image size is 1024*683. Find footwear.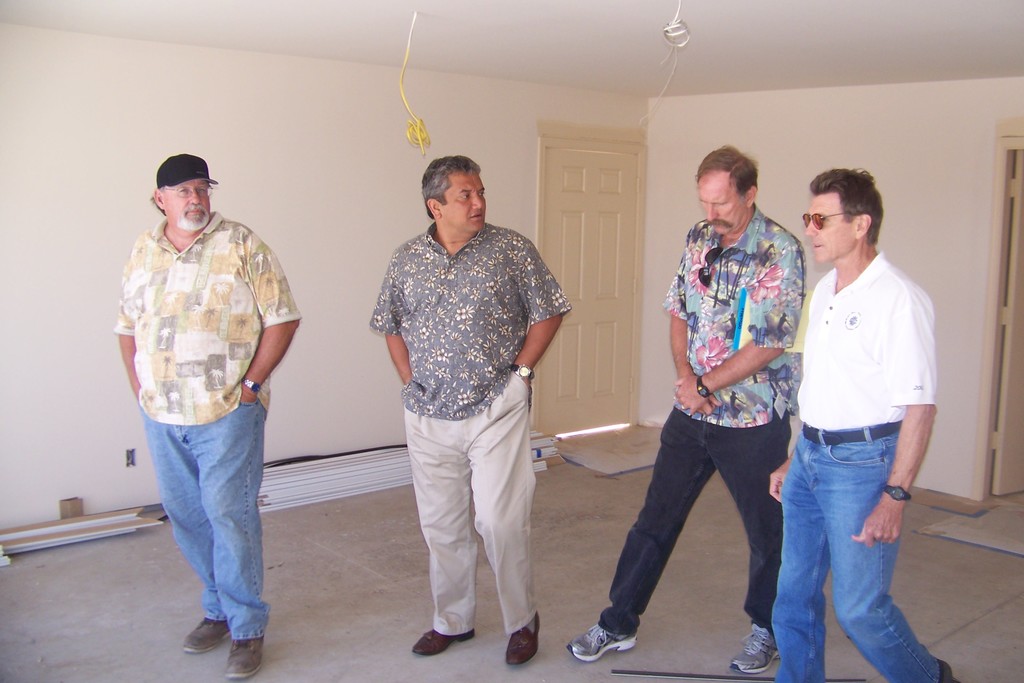
730 625 798 680.
